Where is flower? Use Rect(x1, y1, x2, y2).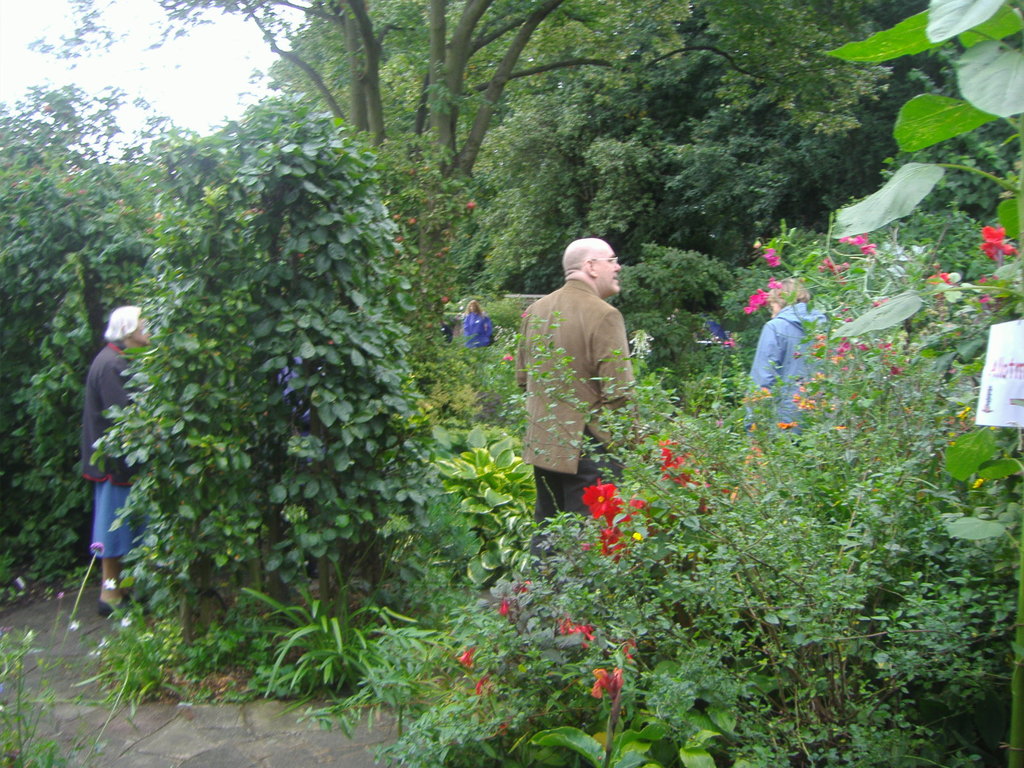
Rect(516, 580, 531, 594).
